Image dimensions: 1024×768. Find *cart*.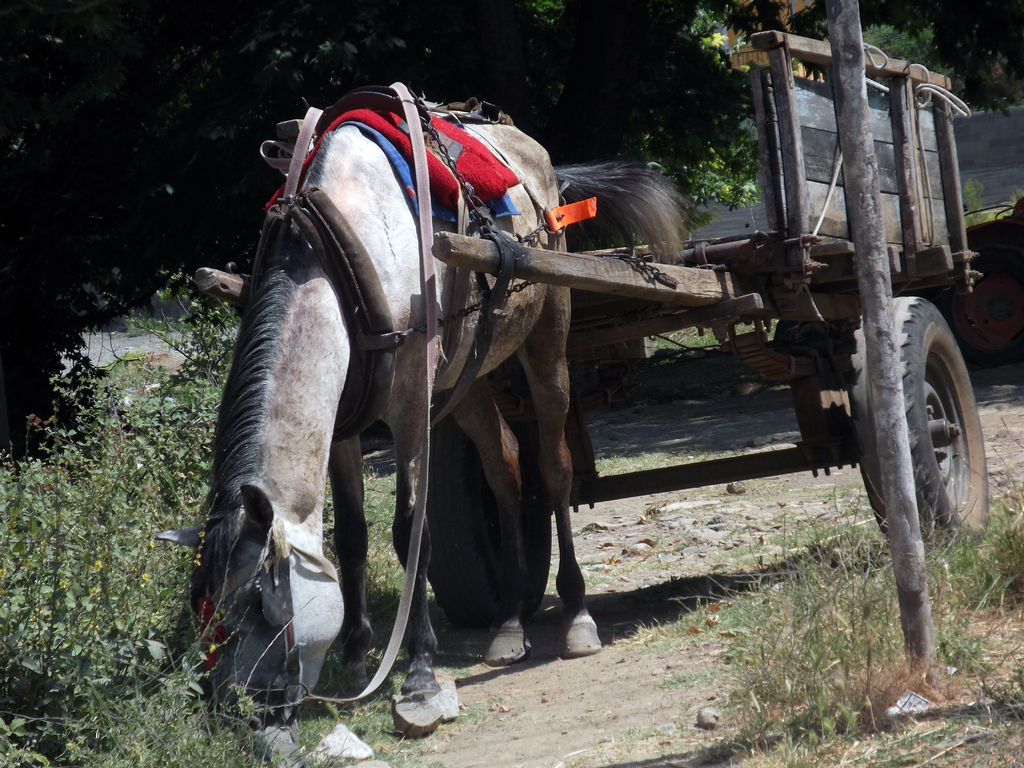
Rect(189, 0, 993, 630).
